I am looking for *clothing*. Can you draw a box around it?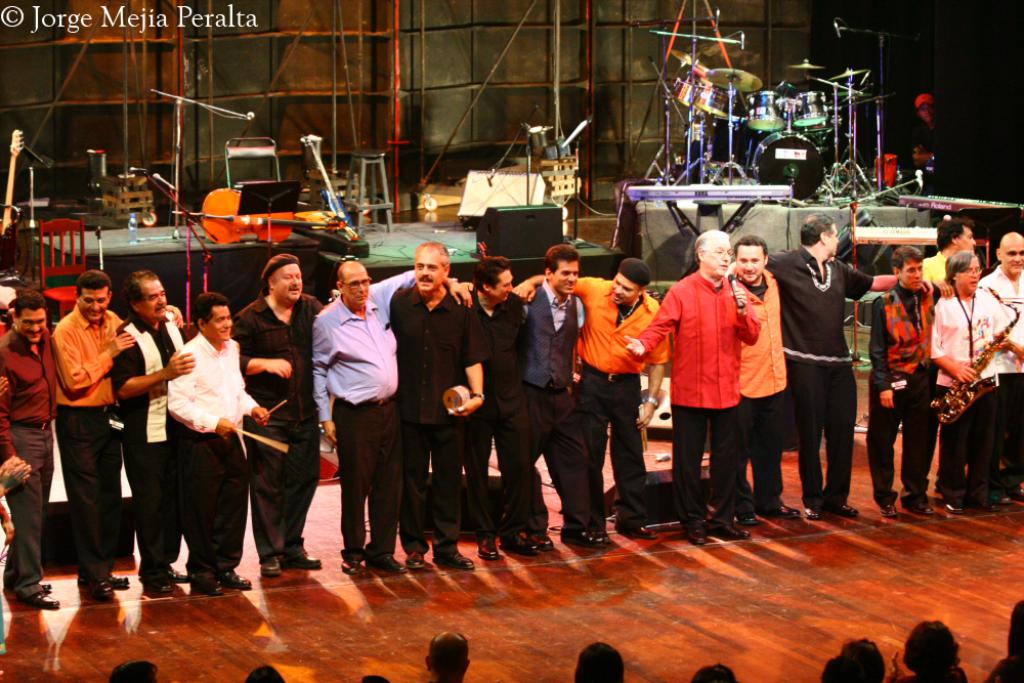
Sure, the bounding box is [311, 278, 456, 544].
